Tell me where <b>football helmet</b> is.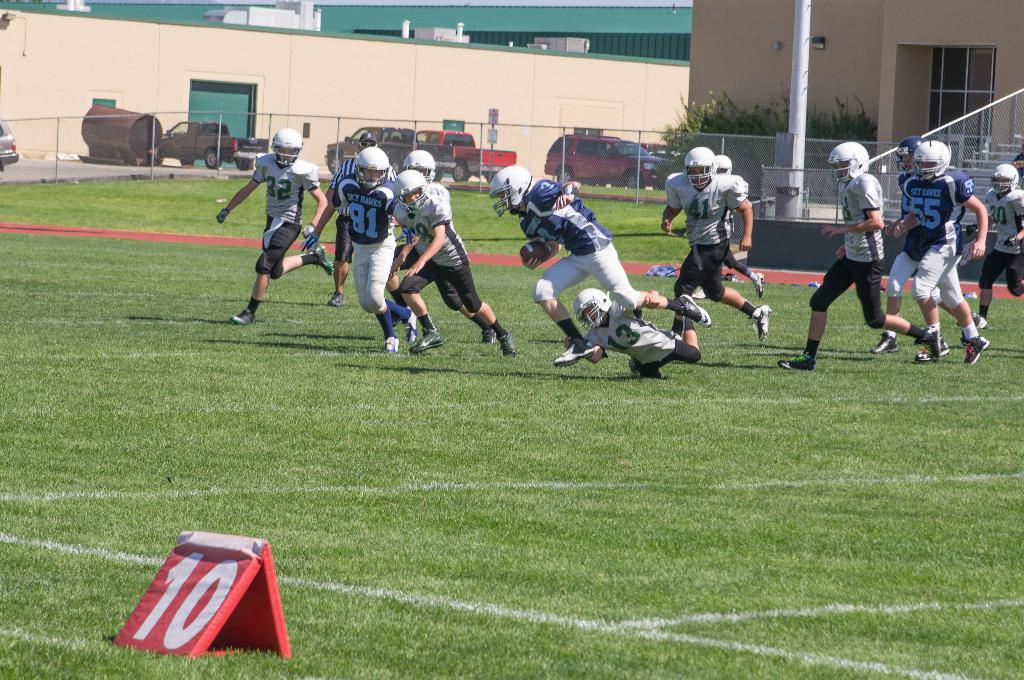
<b>football helmet</b> is at 488 156 536 220.
